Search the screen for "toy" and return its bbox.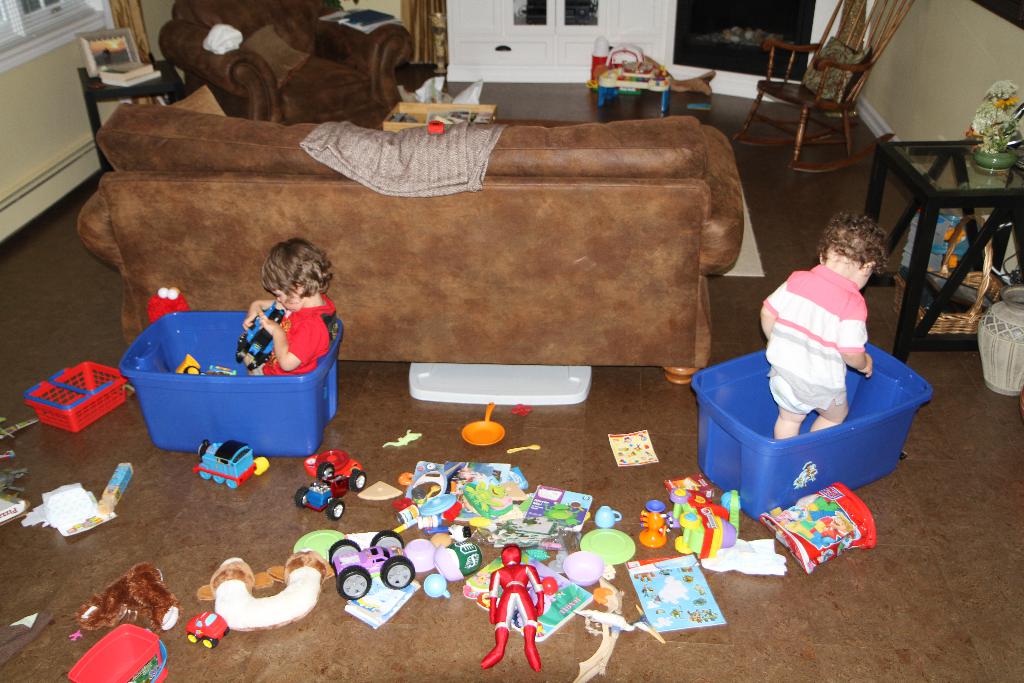
Found: 577, 529, 636, 566.
